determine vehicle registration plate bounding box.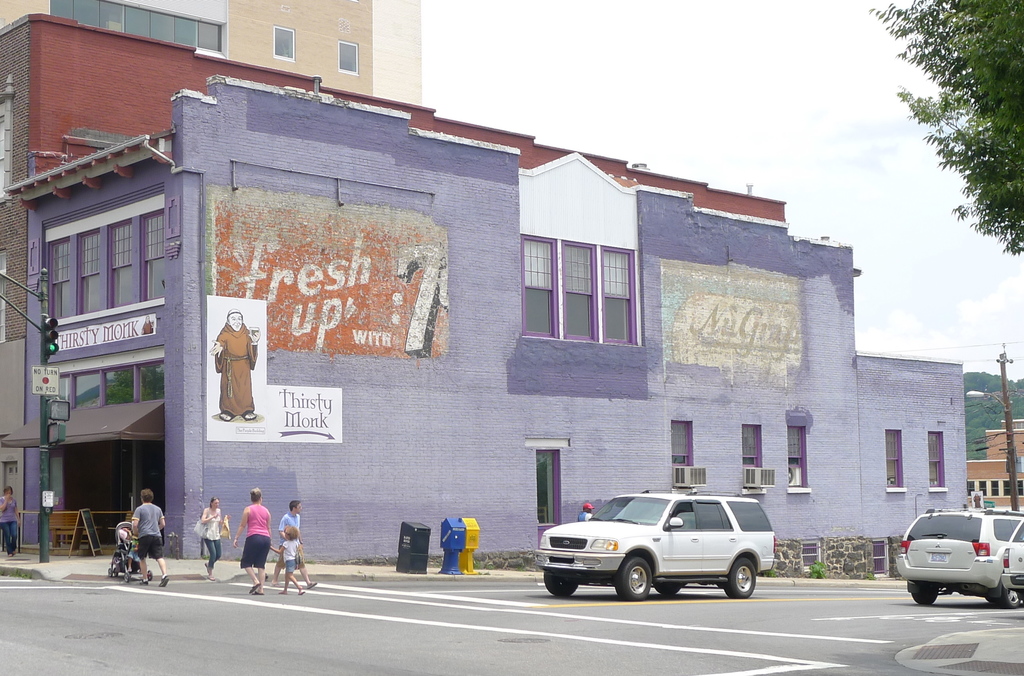
Determined: locate(928, 552, 949, 563).
